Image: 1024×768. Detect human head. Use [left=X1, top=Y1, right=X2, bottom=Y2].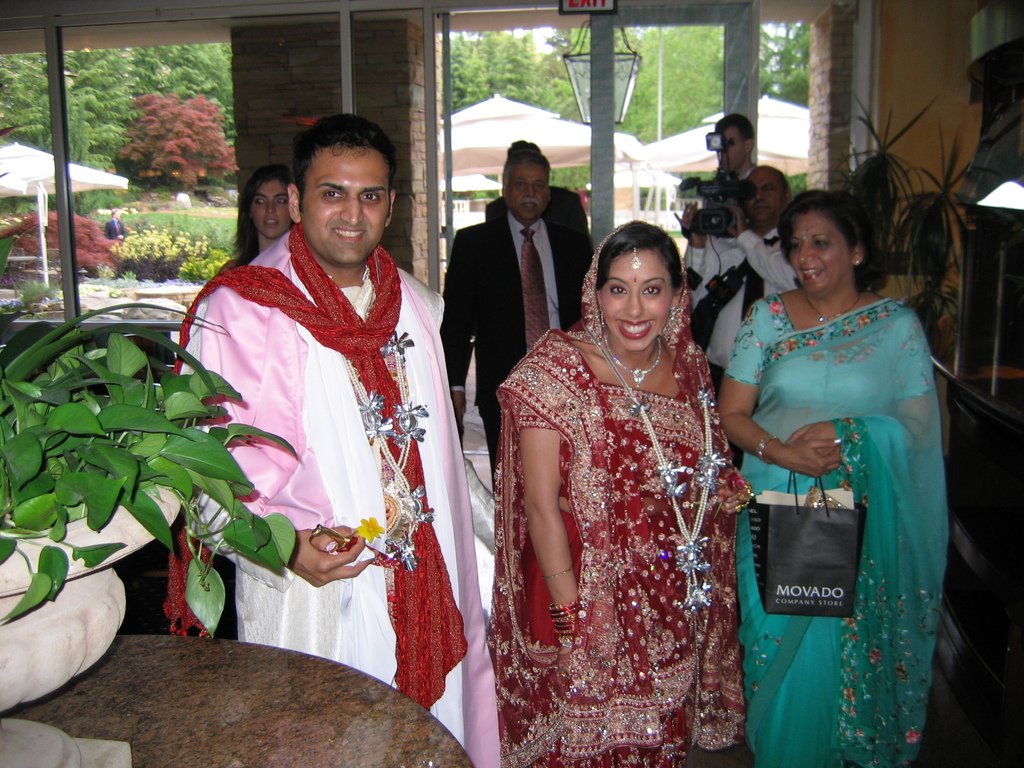
[left=737, top=166, right=796, bottom=225].
